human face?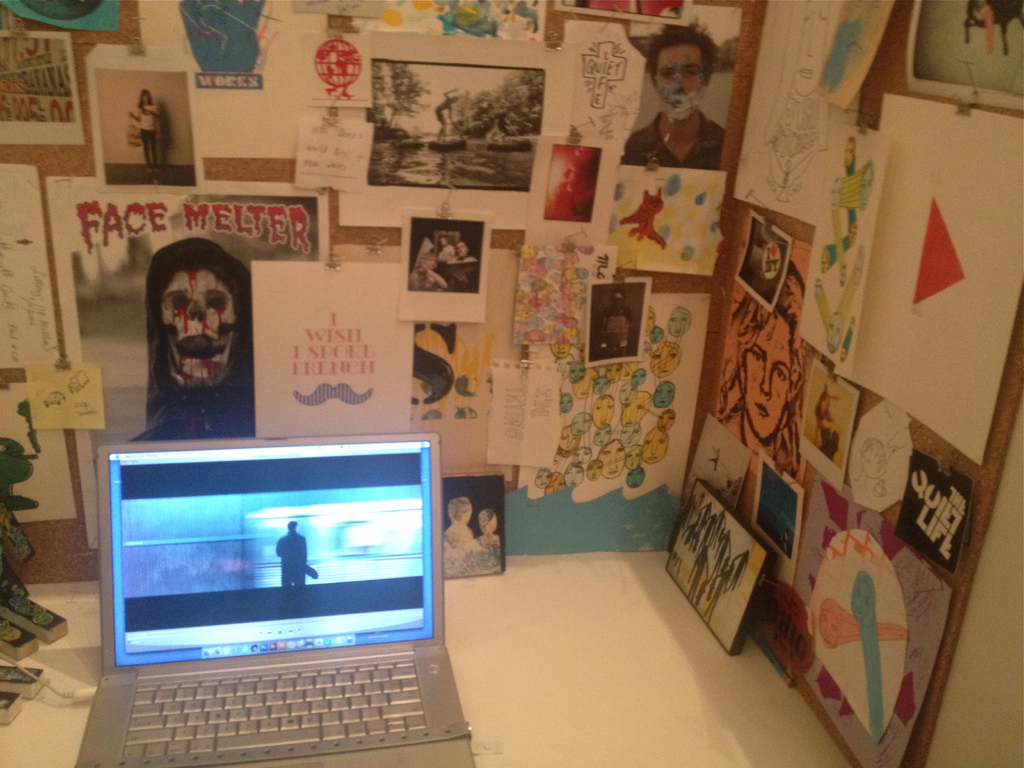
452/510/469/525
